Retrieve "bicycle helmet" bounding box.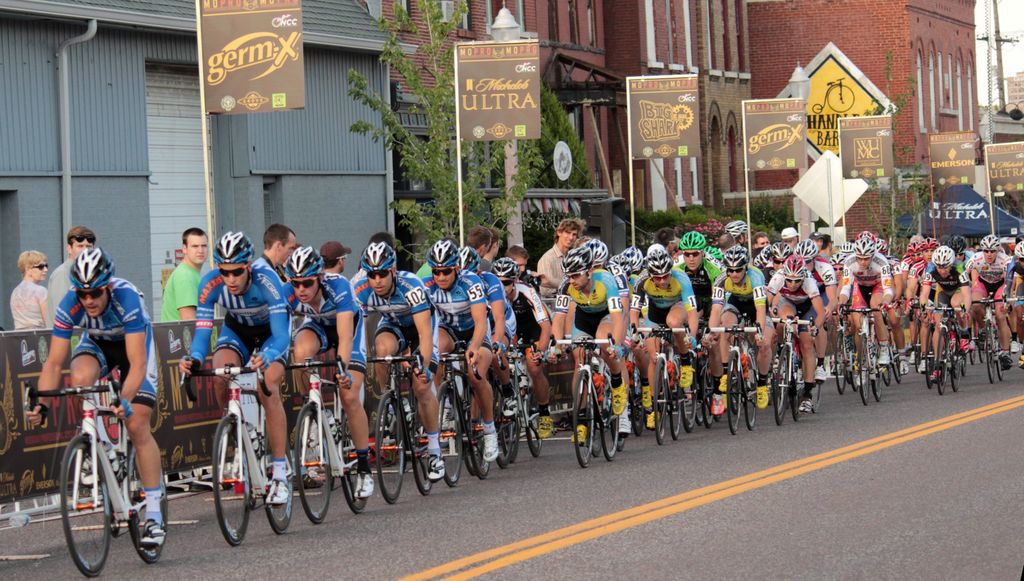
Bounding box: box=[291, 250, 323, 281].
